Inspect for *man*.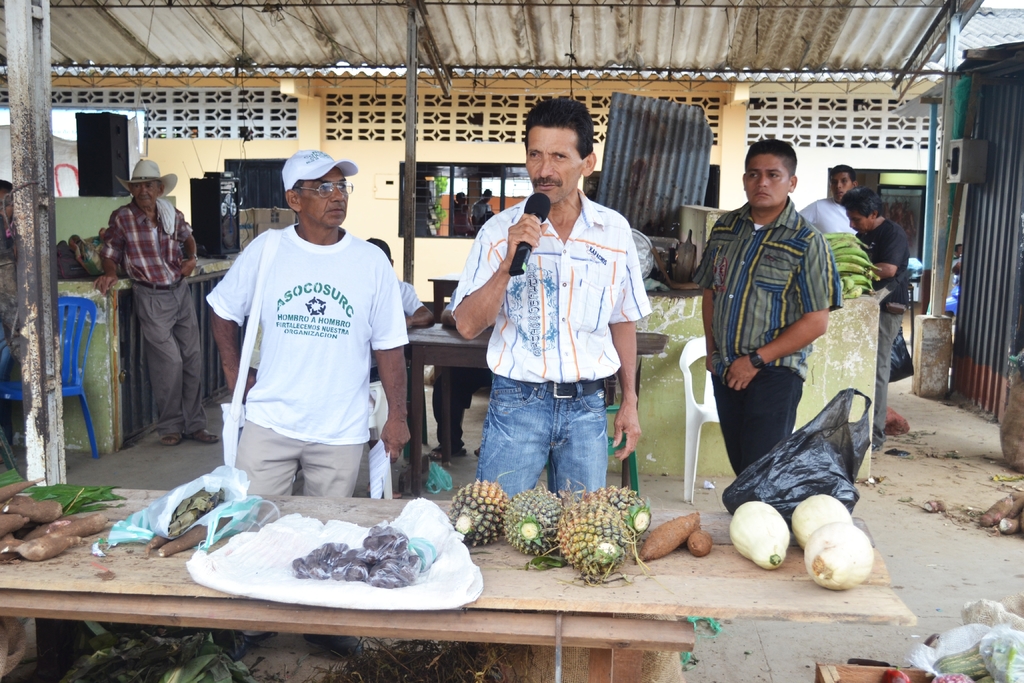
Inspection: x1=94 y1=156 x2=218 y2=442.
